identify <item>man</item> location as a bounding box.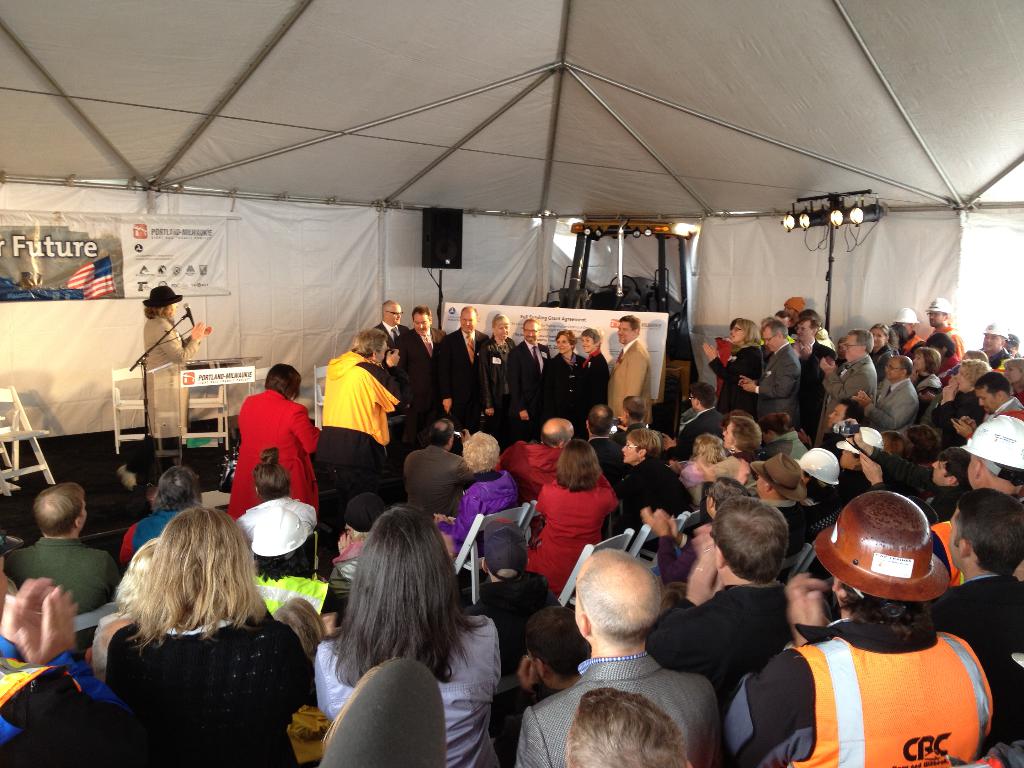
(376, 298, 406, 367).
